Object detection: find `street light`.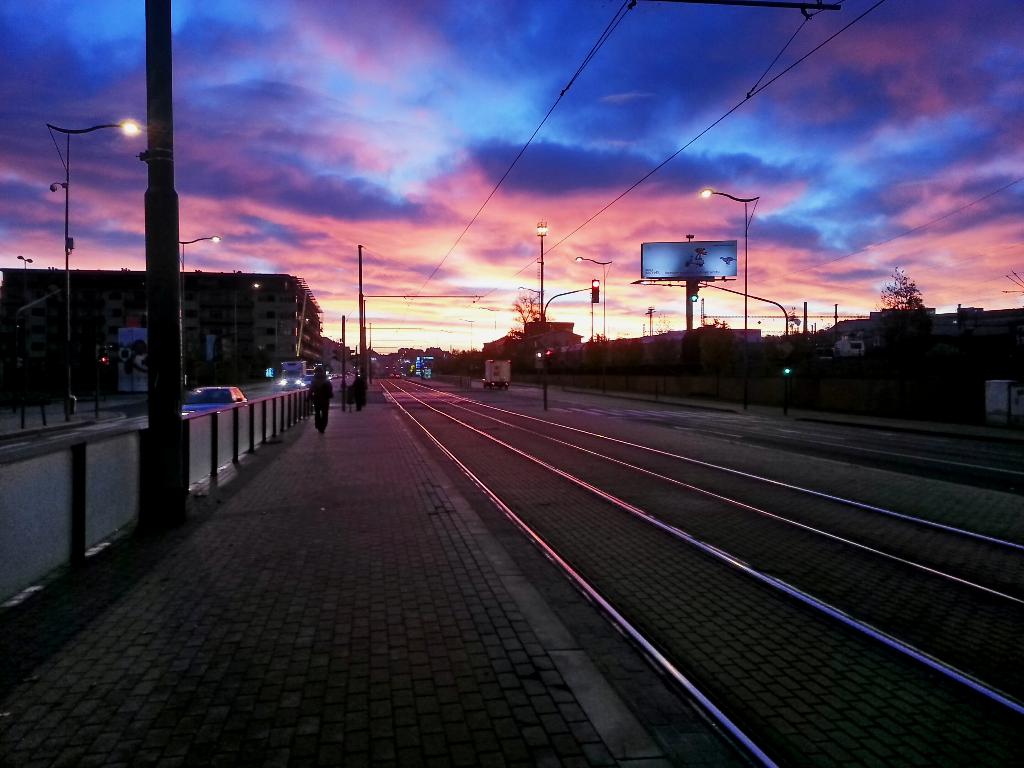
440, 330, 453, 352.
